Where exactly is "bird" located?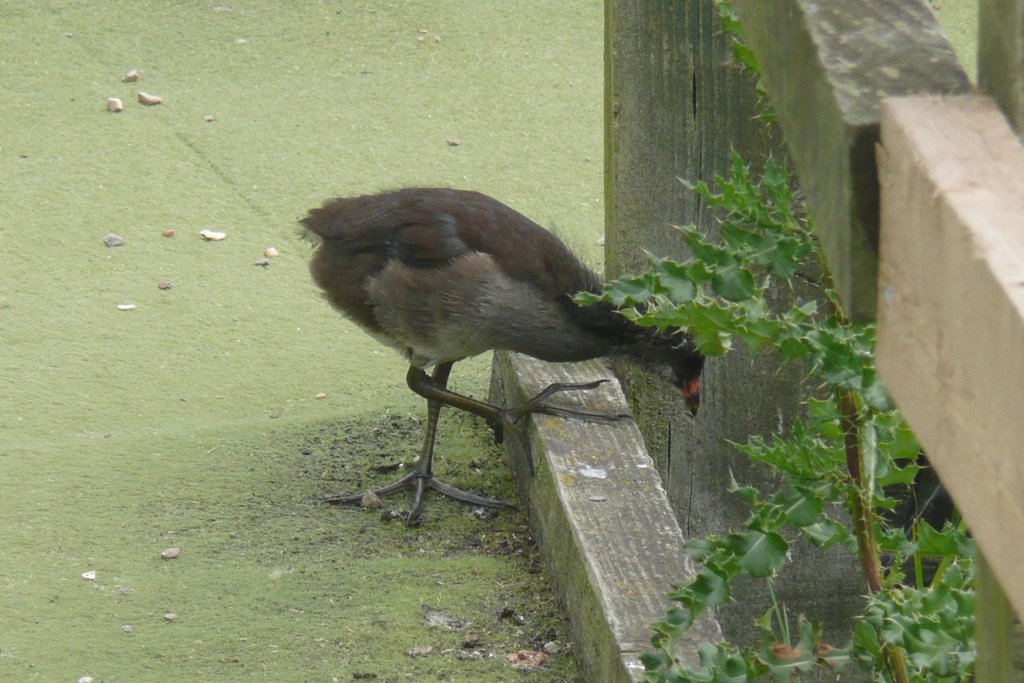
Its bounding box is (left=294, top=172, right=671, bottom=507).
